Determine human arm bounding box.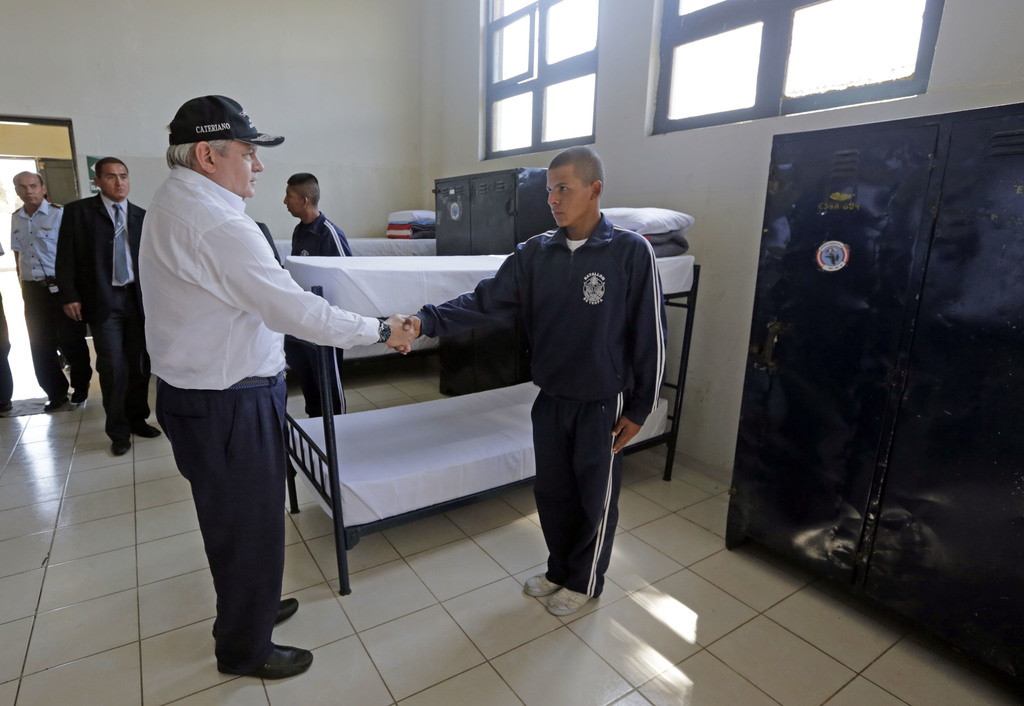
Determined: left=325, top=225, right=355, bottom=257.
